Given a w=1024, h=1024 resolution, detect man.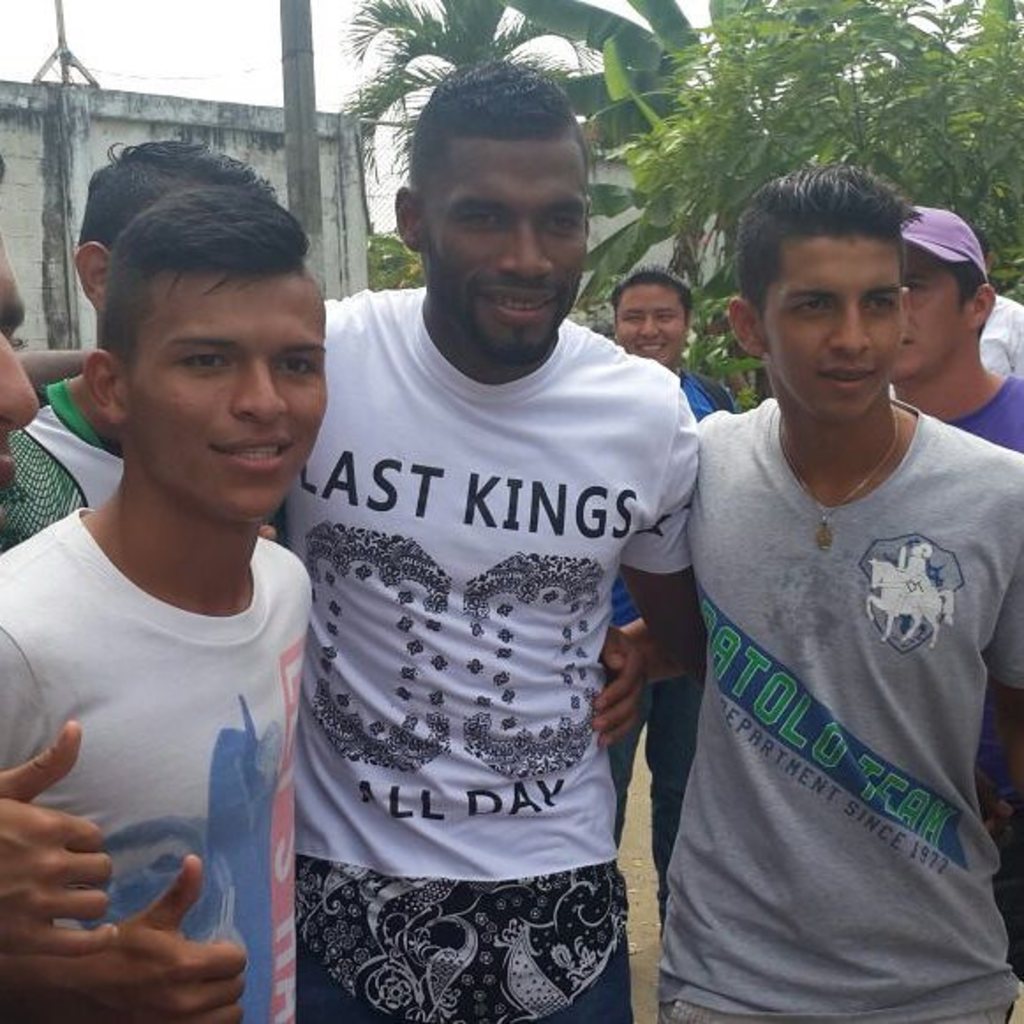
select_region(888, 213, 1022, 442).
